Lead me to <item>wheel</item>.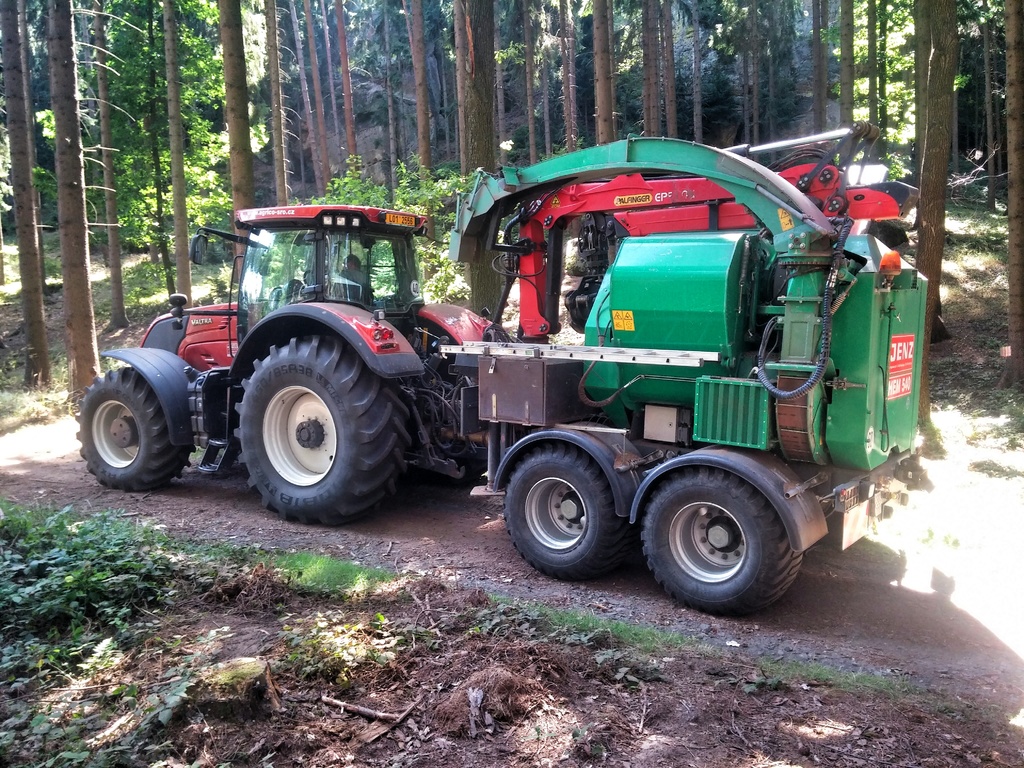
Lead to bbox=(230, 326, 404, 520).
